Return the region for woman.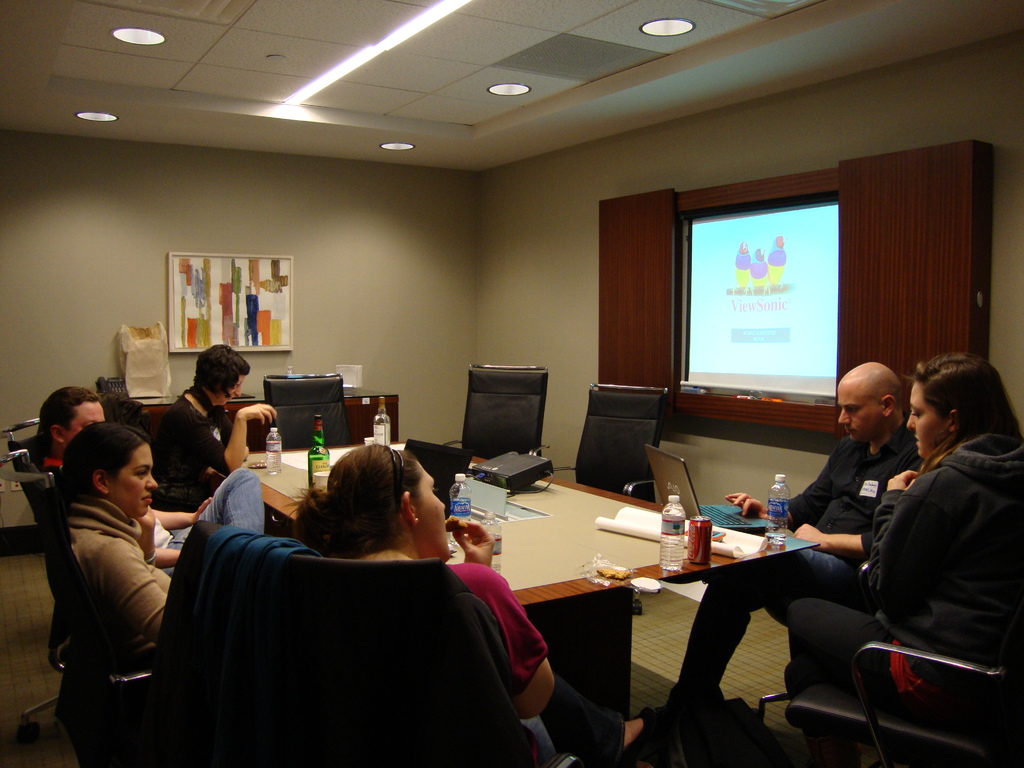
<box>291,449,646,767</box>.
